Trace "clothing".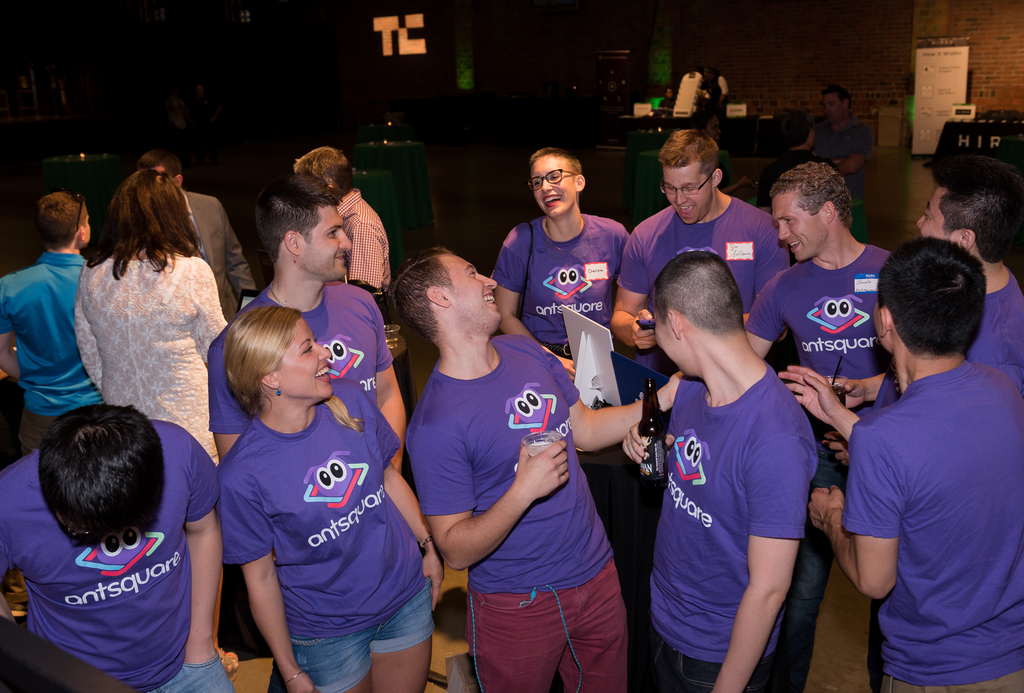
Traced to bbox=[342, 191, 390, 292].
